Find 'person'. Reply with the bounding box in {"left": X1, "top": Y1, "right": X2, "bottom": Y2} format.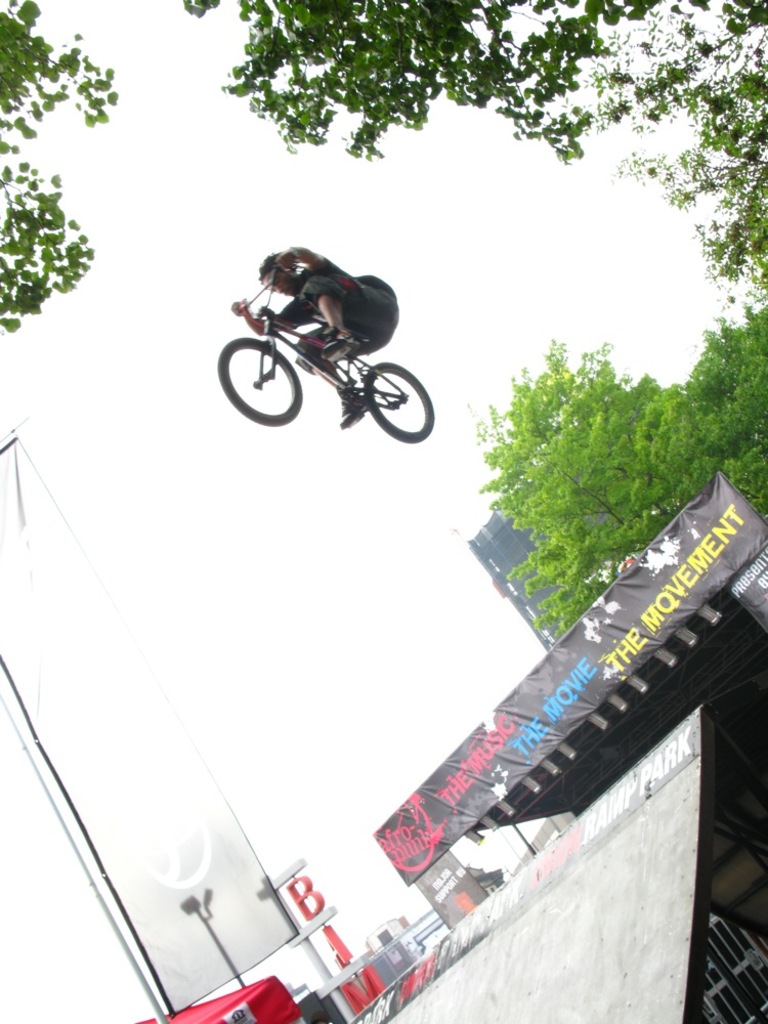
{"left": 216, "top": 239, "right": 412, "bottom": 418}.
